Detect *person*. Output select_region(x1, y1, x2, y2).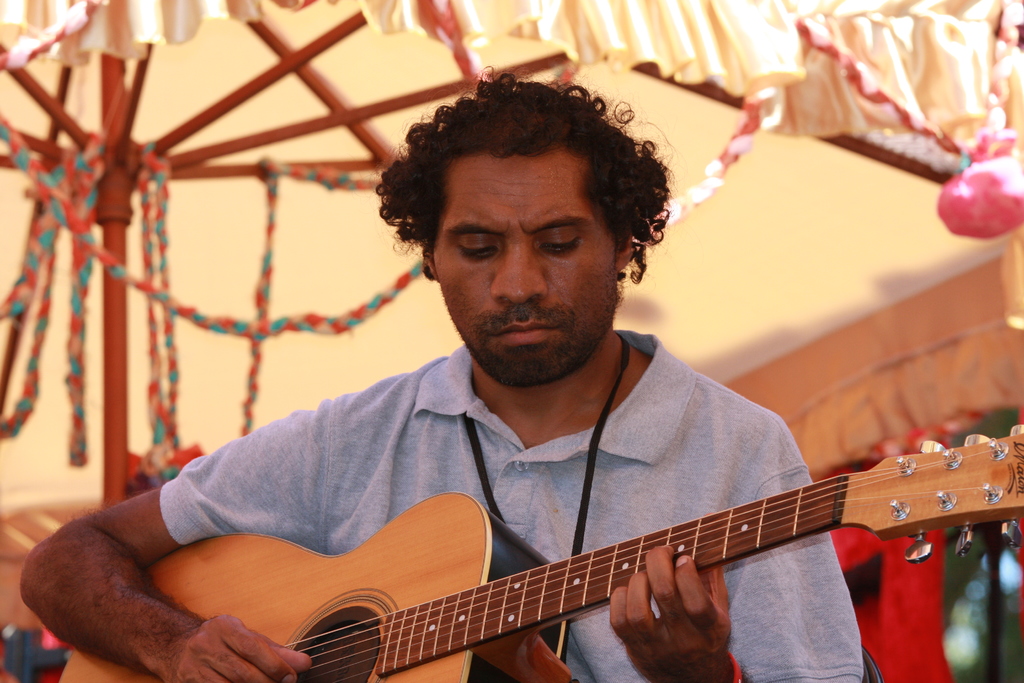
select_region(15, 62, 861, 682).
